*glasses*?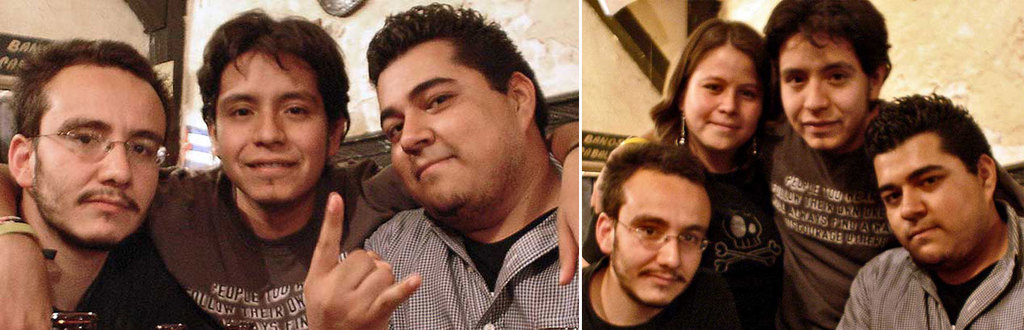
[612, 217, 711, 254]
